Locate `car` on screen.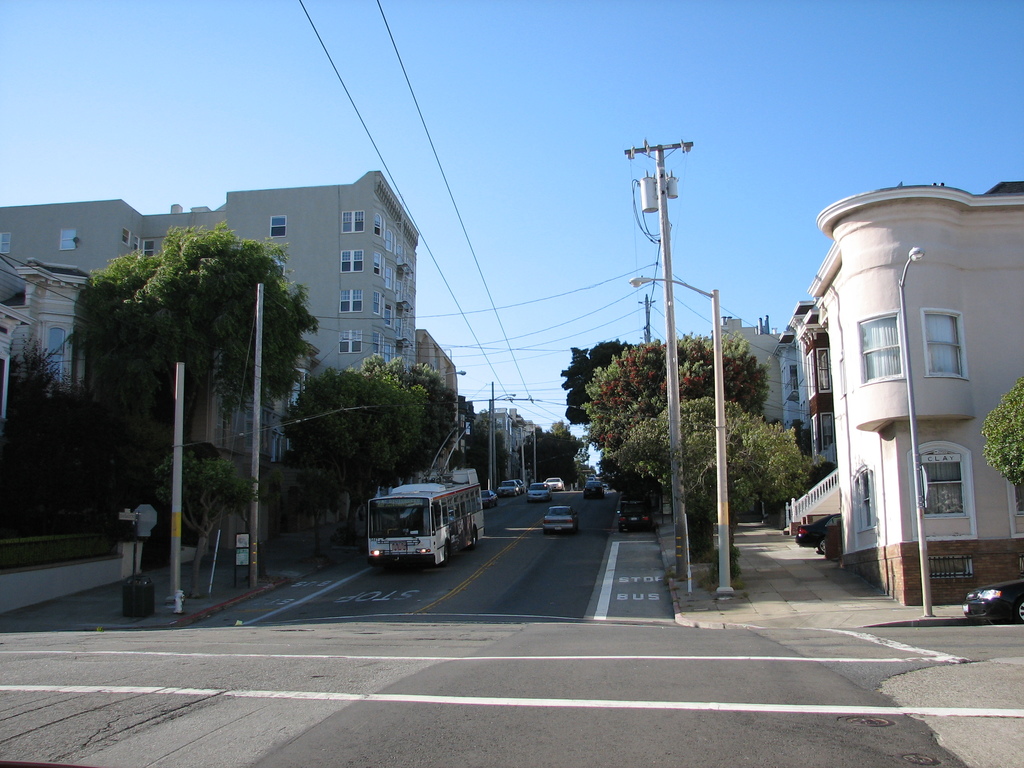
On screen at <box>794,511,842,553</box>.
